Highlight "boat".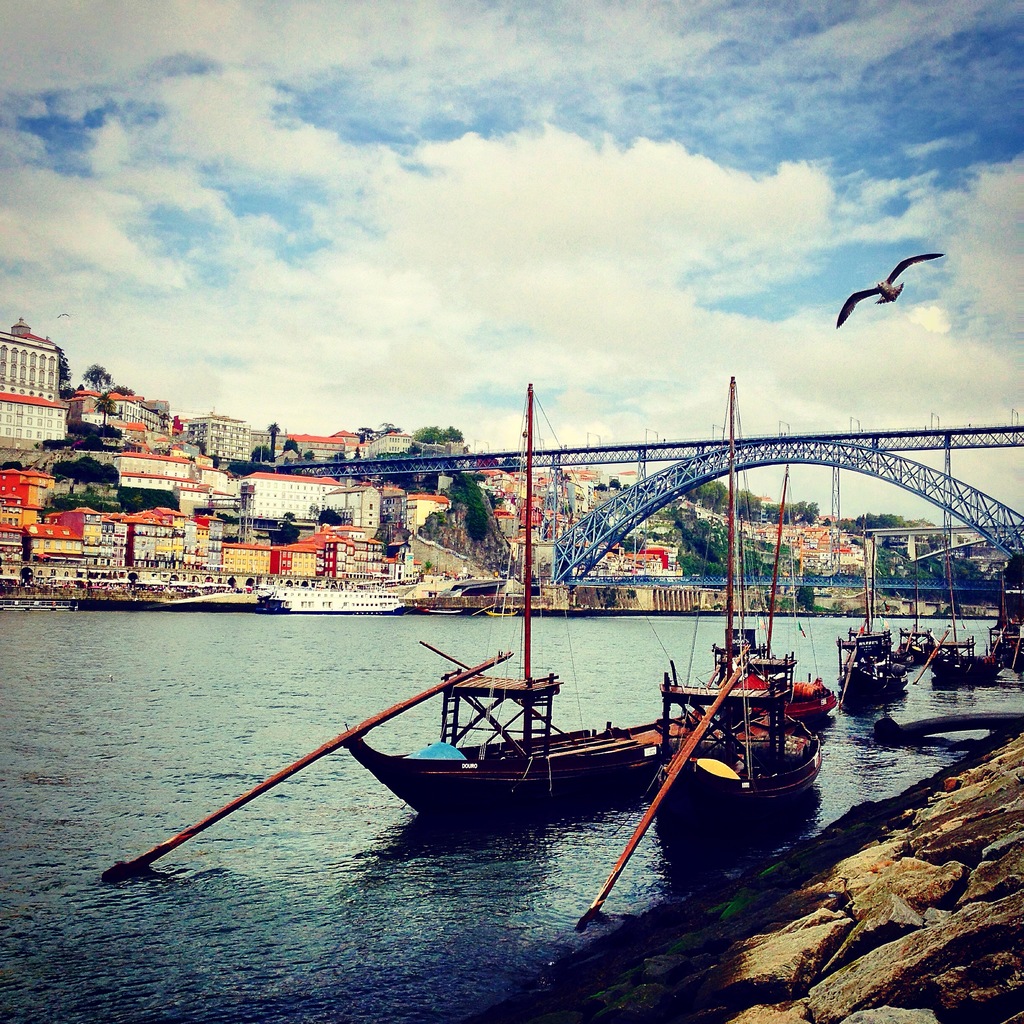
Highlighted region: (left=891, top=564, right=936, bottom=673).
